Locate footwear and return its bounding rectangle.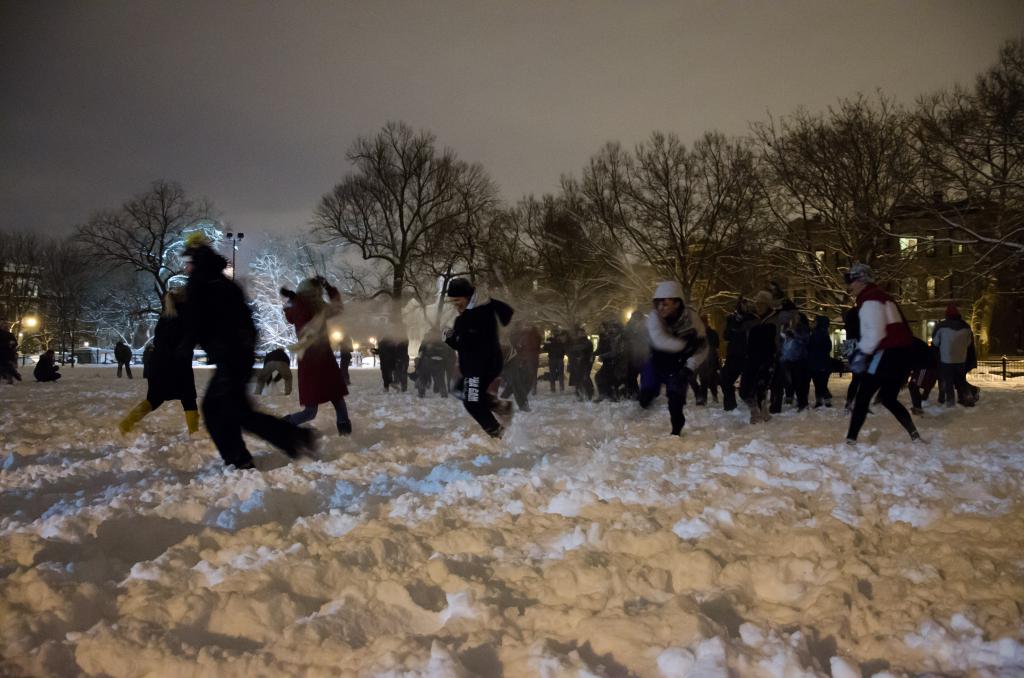
438, 390, 447, 400.
